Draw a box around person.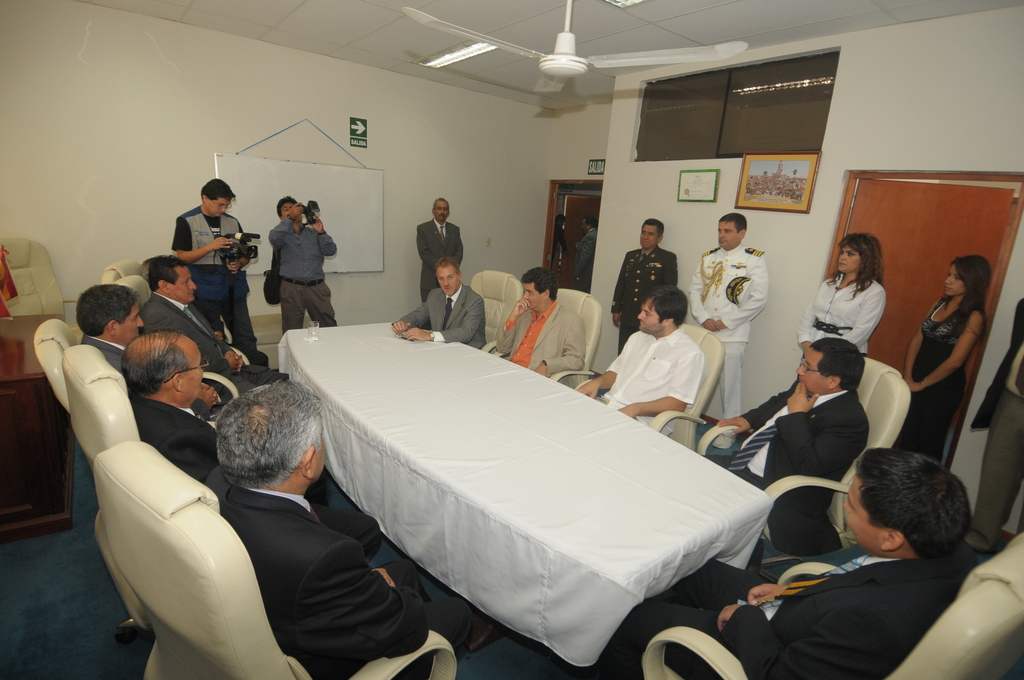
left=609, top=215, right=682, bottom=360.
